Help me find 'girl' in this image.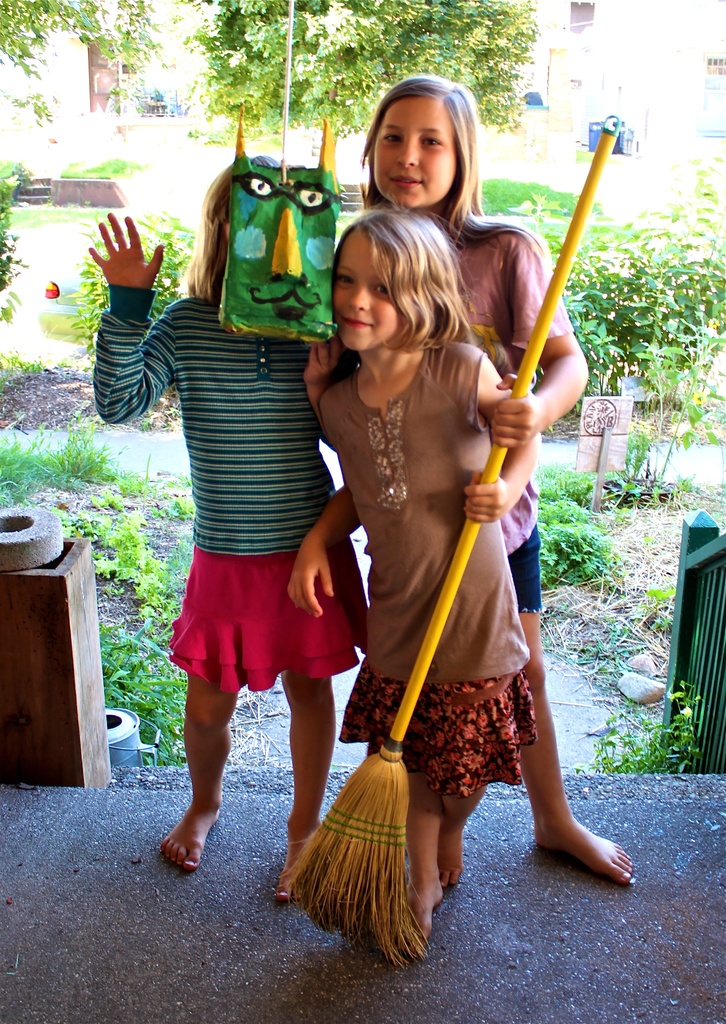
Found it: crop(86, 148, 356, 870).
